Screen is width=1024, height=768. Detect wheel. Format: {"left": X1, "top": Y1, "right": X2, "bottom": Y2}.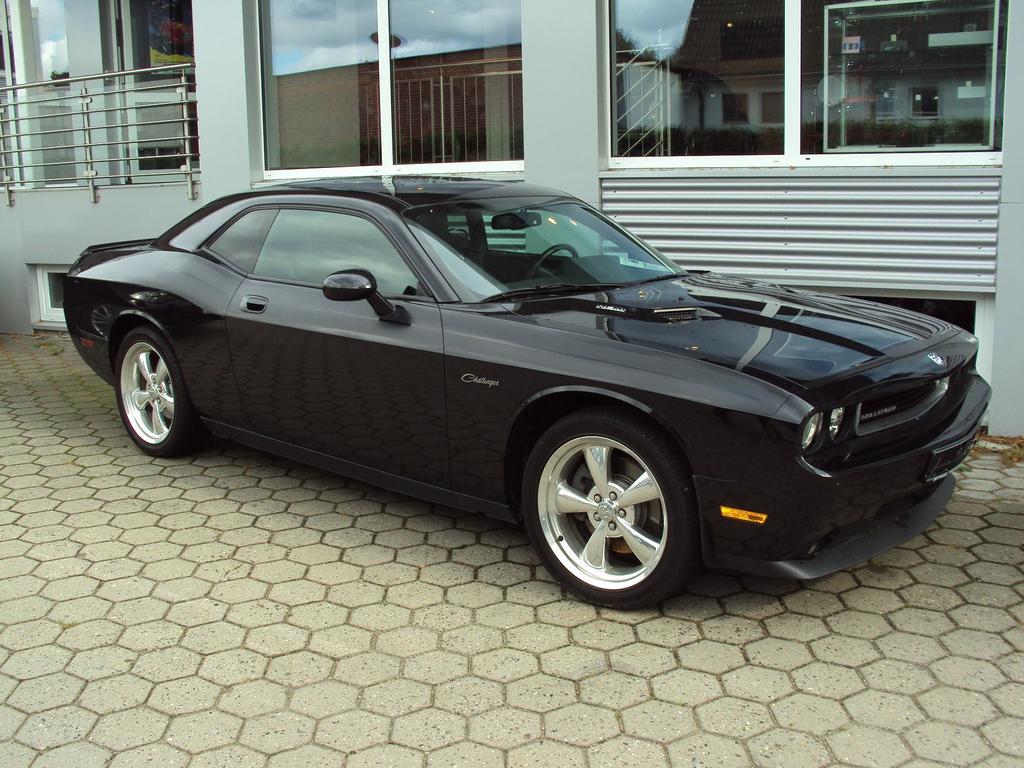
{"left": 524, "top": 413, "right": 695, "bottom": 604}.
